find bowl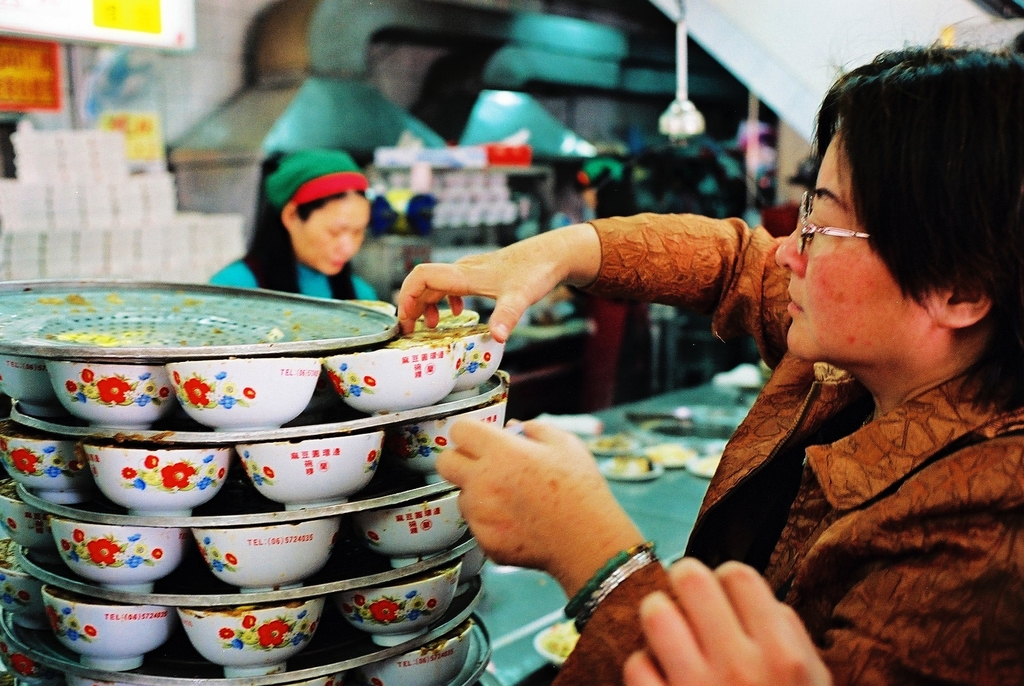
{"left": 445, "top": 337, "right": 506, "bottom": 403}
